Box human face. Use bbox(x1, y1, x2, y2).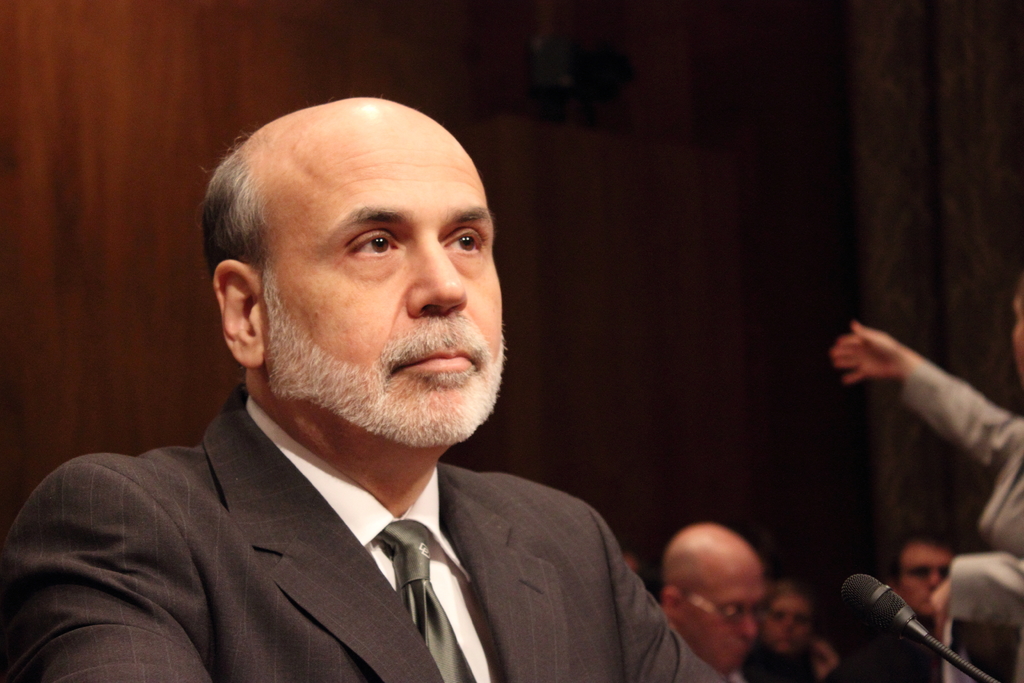
bbox(895, 550, 956, 620).
